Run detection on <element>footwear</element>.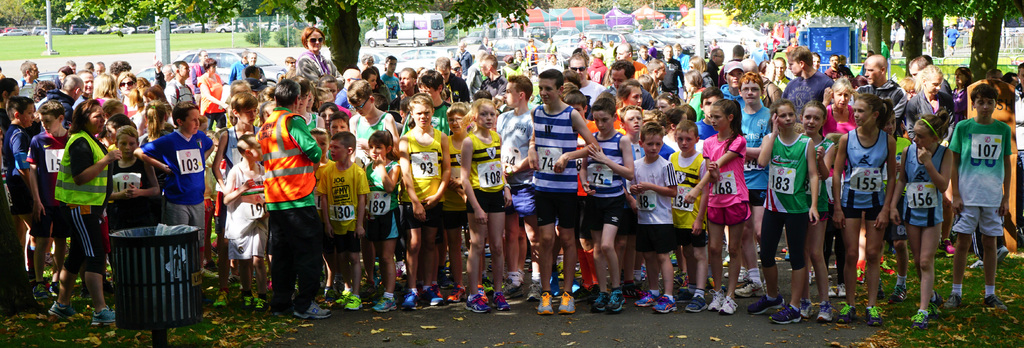
Result: {"left": 426, "top": 291, "right": 446, "bottom": 306}.
